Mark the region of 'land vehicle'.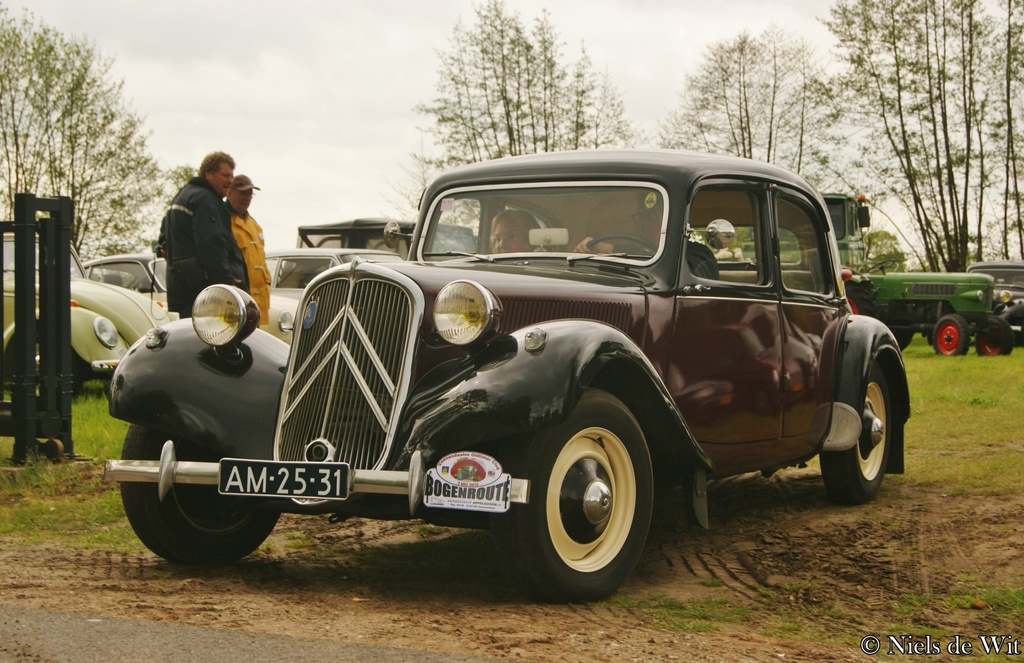
Region: select_region(847, 261, 1013, 359).
